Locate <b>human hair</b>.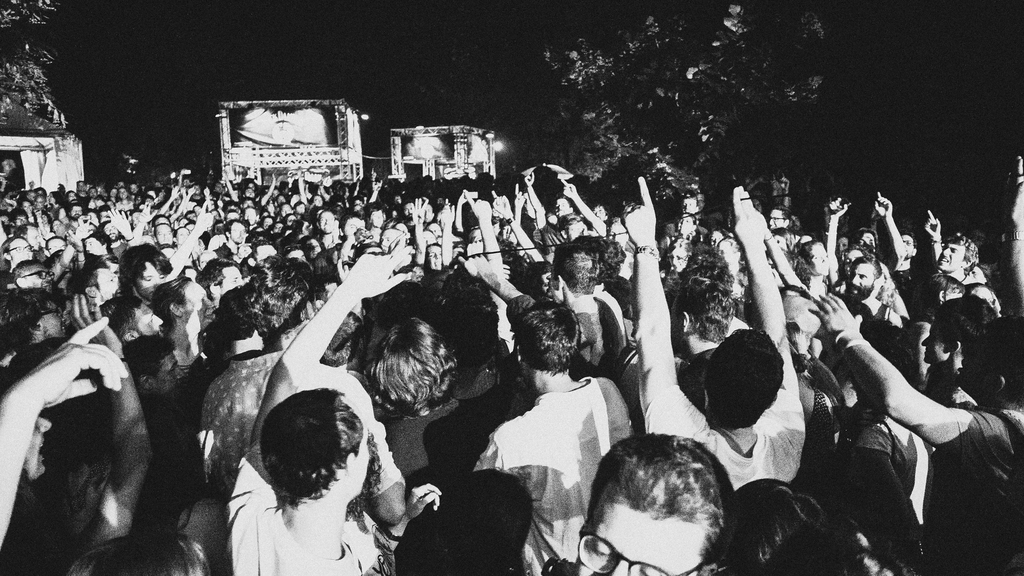
Bounding box: bbox(694, 328, 785, 431).
